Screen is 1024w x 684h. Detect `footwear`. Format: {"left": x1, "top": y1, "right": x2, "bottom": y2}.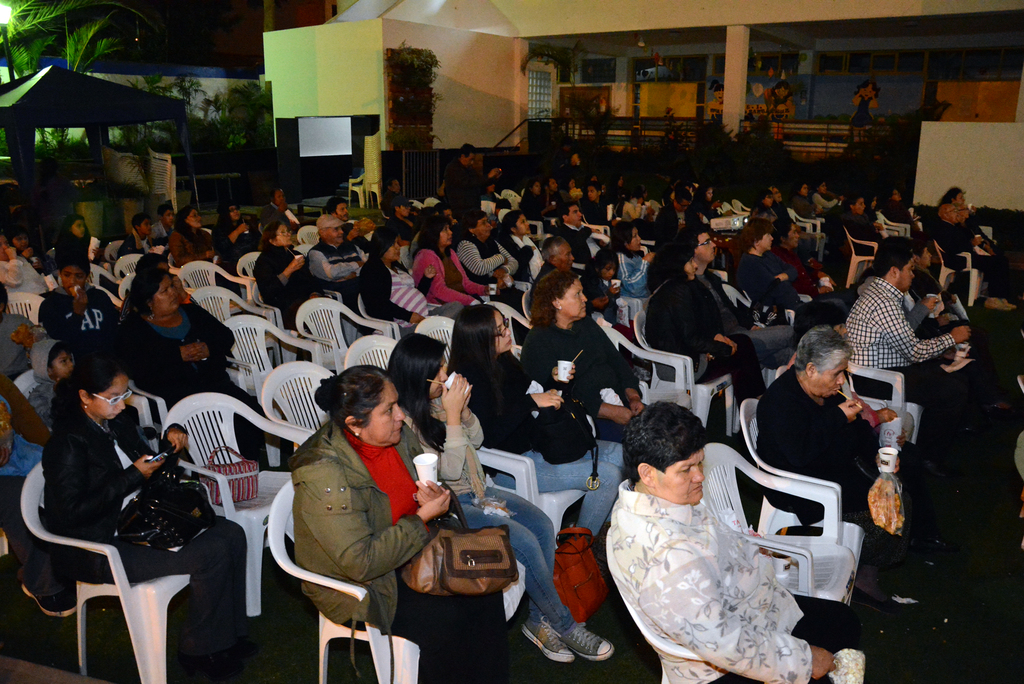
{"left": 15, "top": 581, "right": 78, "bottom": 614}.
